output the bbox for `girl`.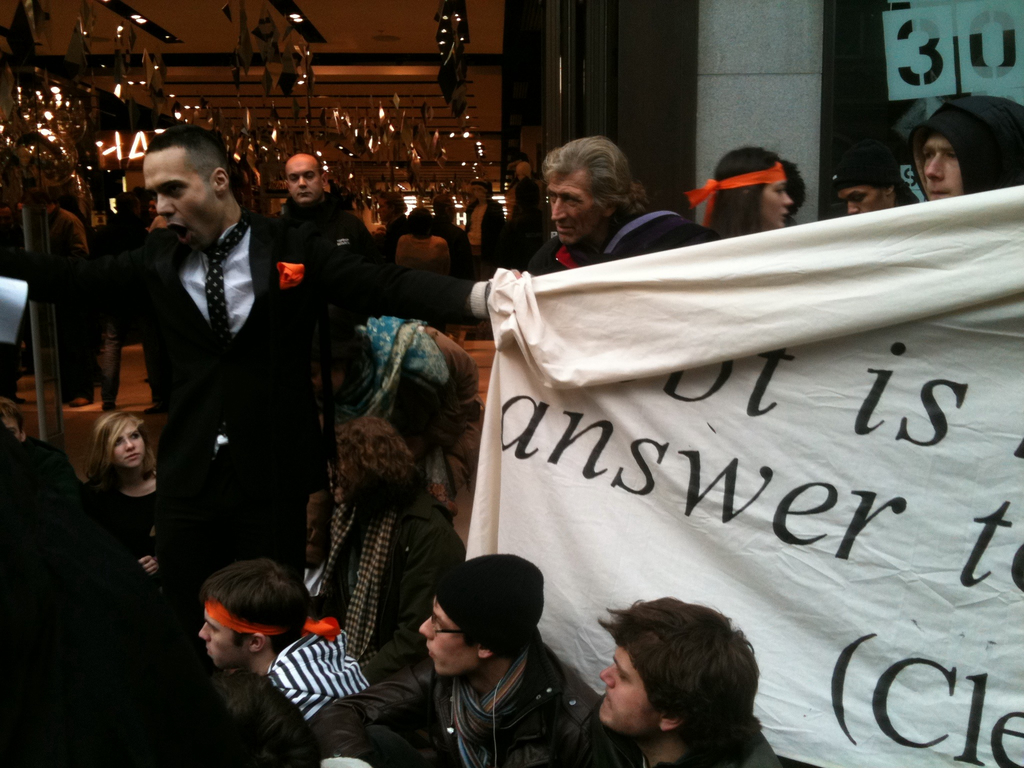
[left=74, top=406, right=159, bottom=591].
